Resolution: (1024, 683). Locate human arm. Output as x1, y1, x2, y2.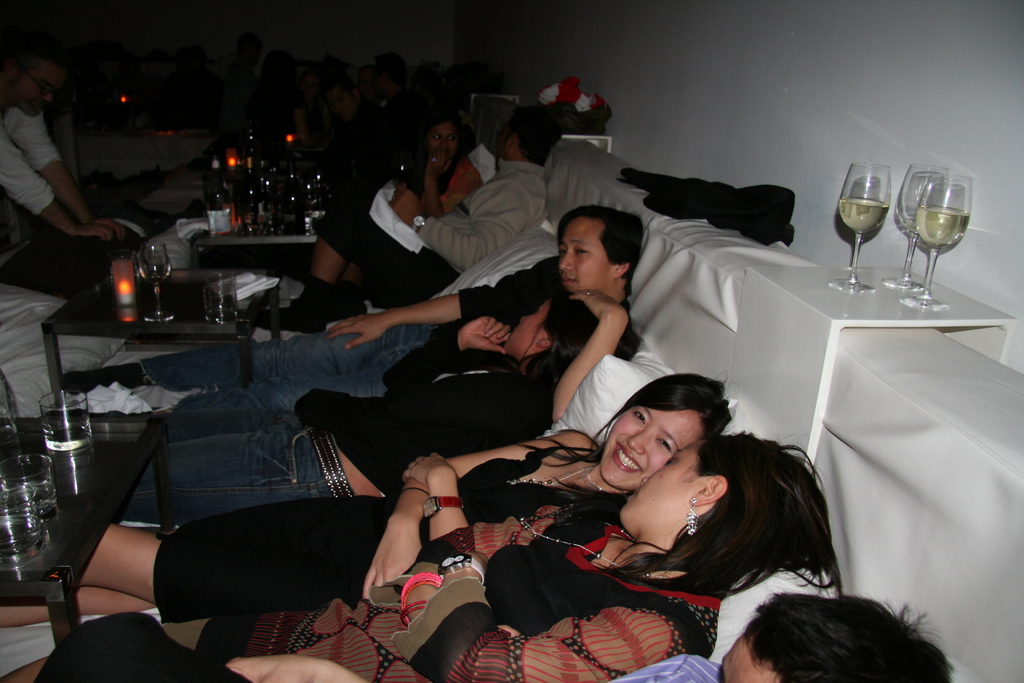
359, 440, 594, 605.
